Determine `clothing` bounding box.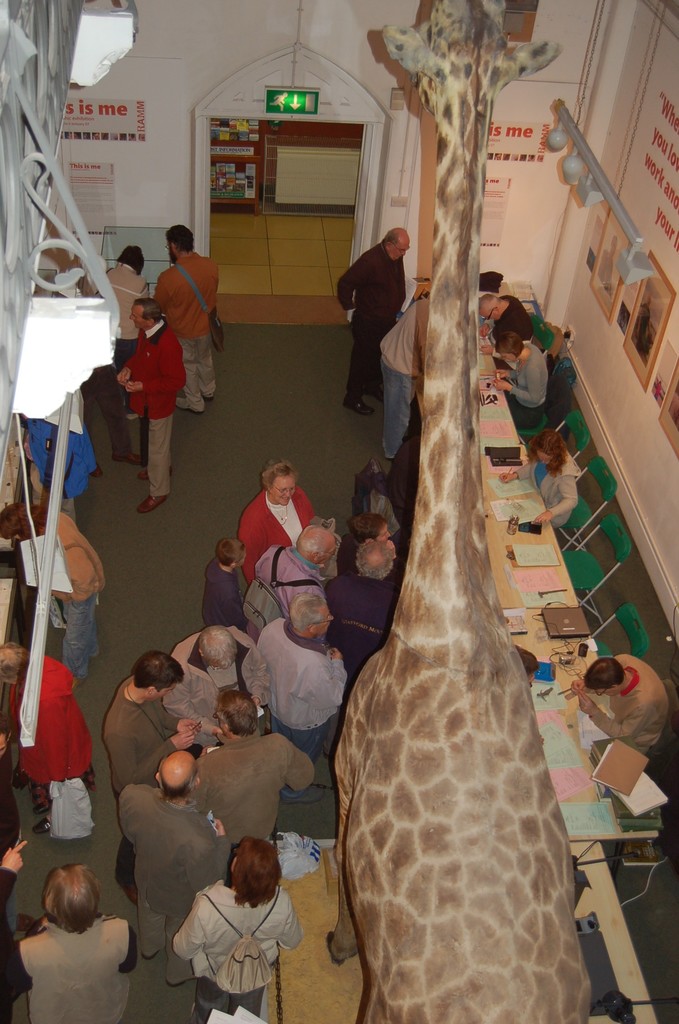
Determined: select_region(511, 455, 584, 525).
